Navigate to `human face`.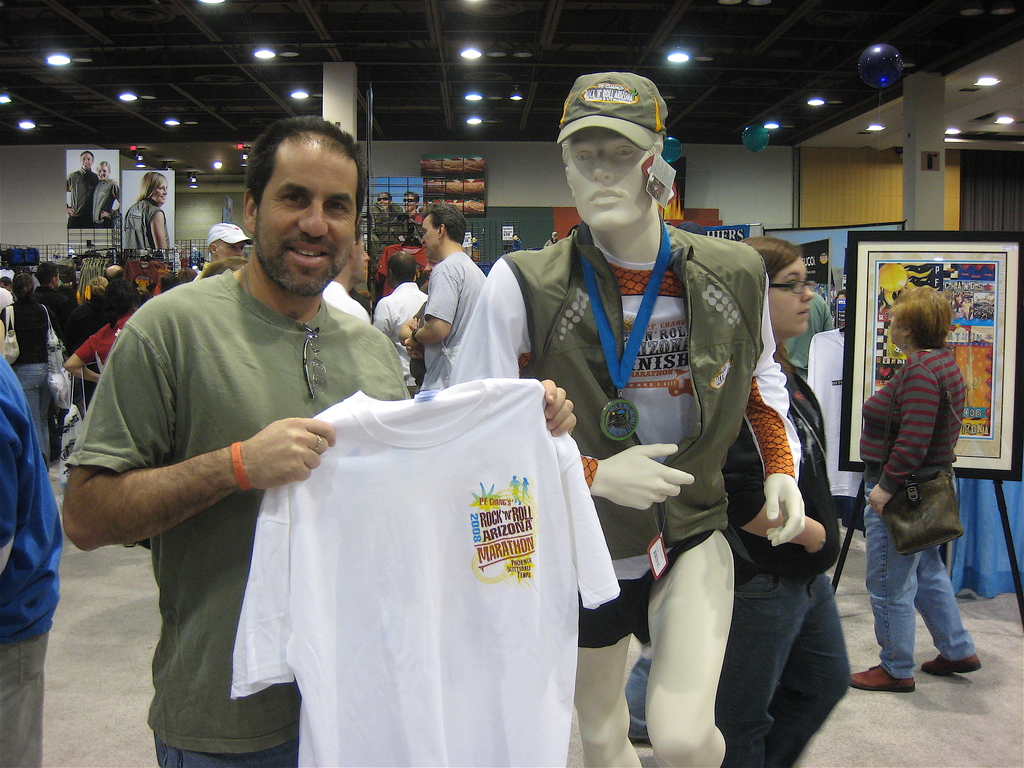
Navigation target: 215:243:247:262.
